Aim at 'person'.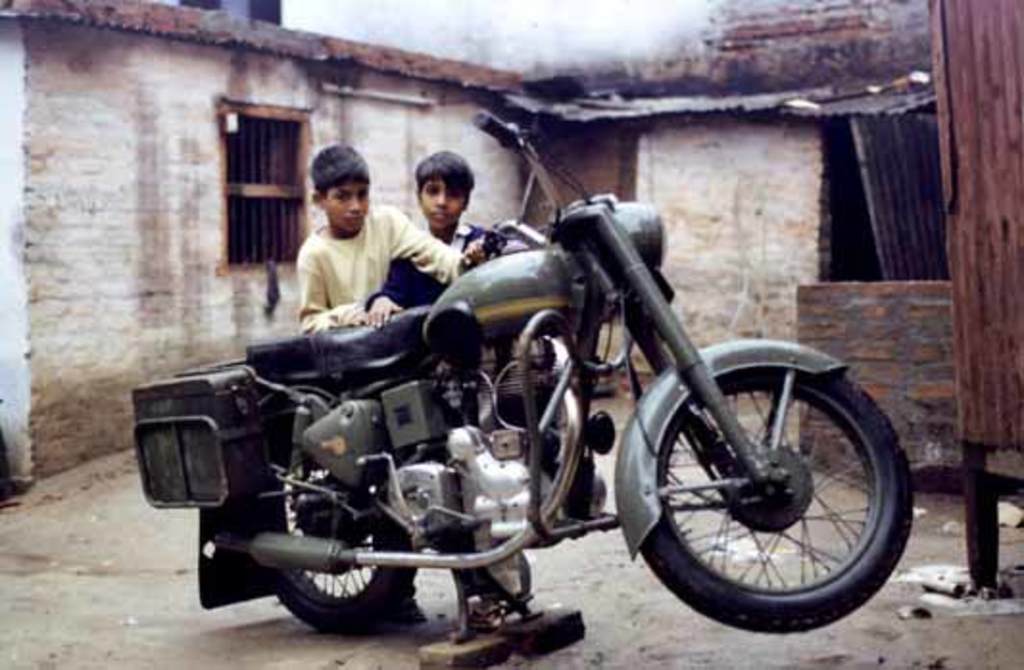
Aimed at left=367, top=146, right=511, bottom=324.
